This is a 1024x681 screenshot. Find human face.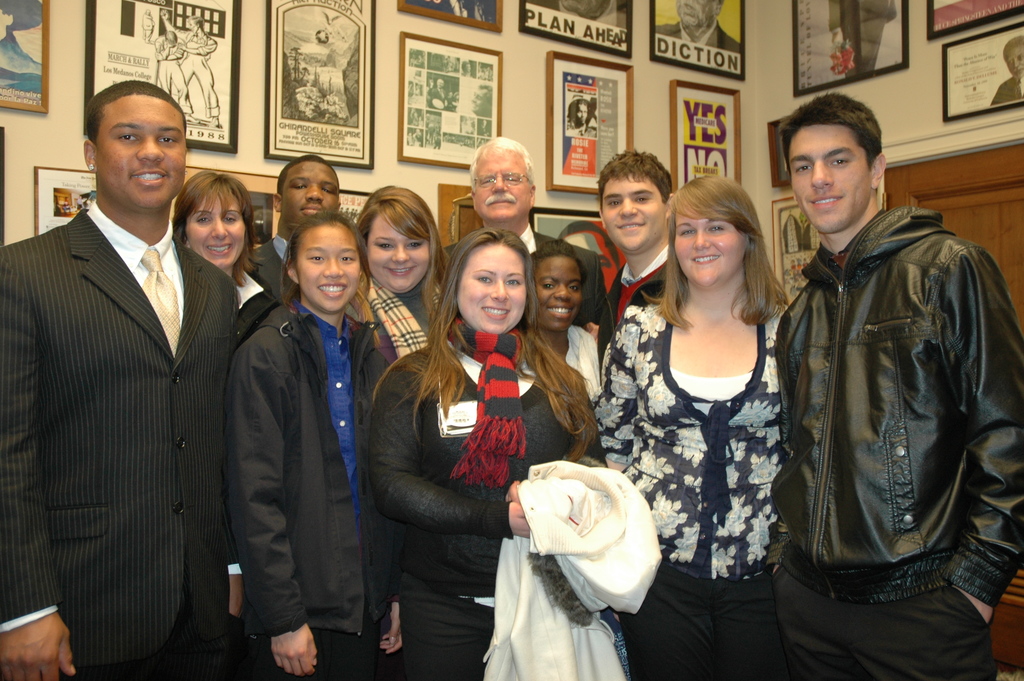
Bounding box: bbox=(473, 151, 534, 222).
